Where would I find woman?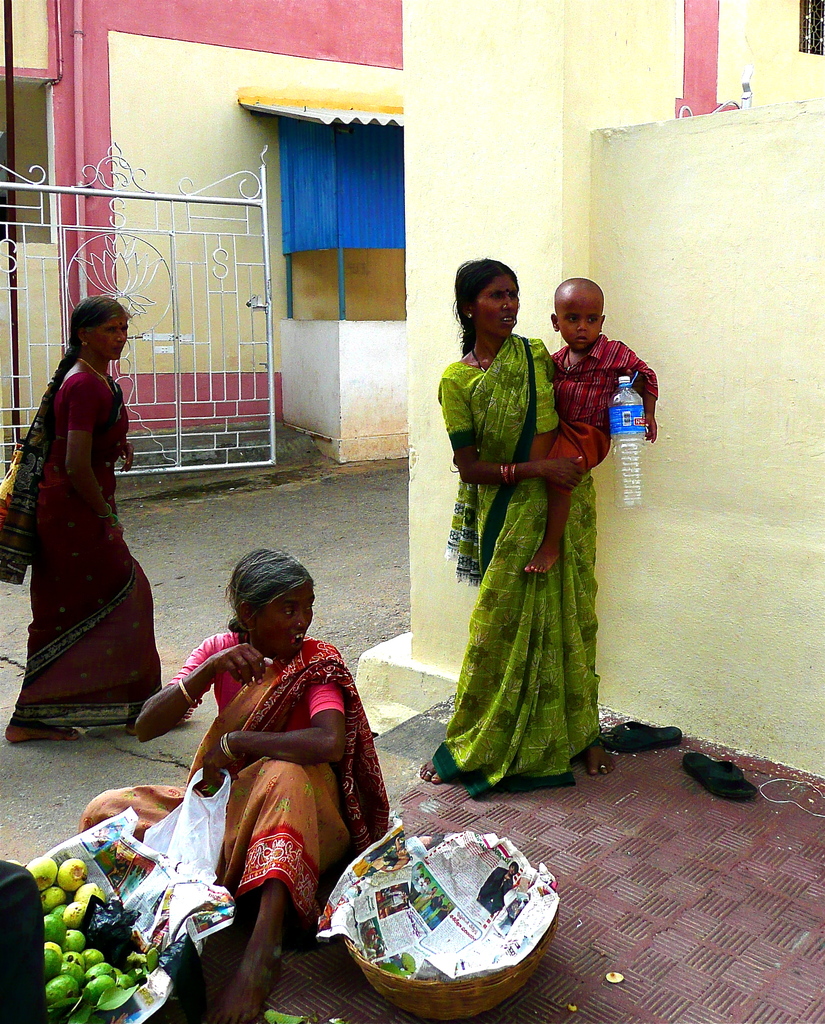
At 75,552,396,1023.
